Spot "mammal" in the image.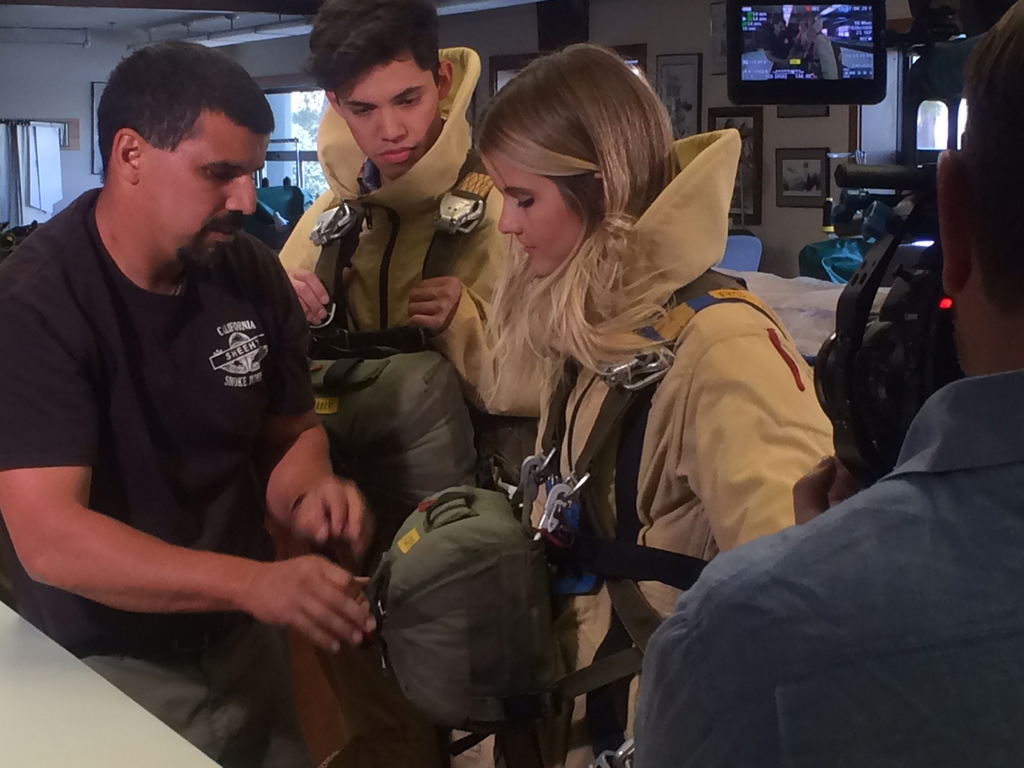
"mammal" found at [0, 31, 381, 766].
